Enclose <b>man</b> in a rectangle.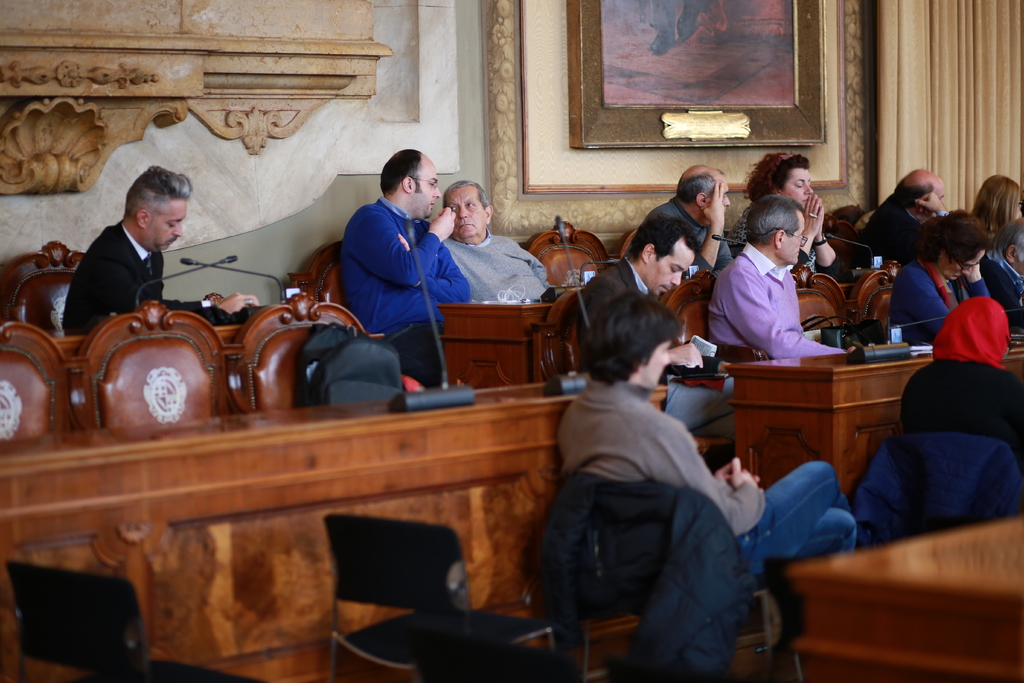
[x1=628, y1=163, x2=734, y2=273].
